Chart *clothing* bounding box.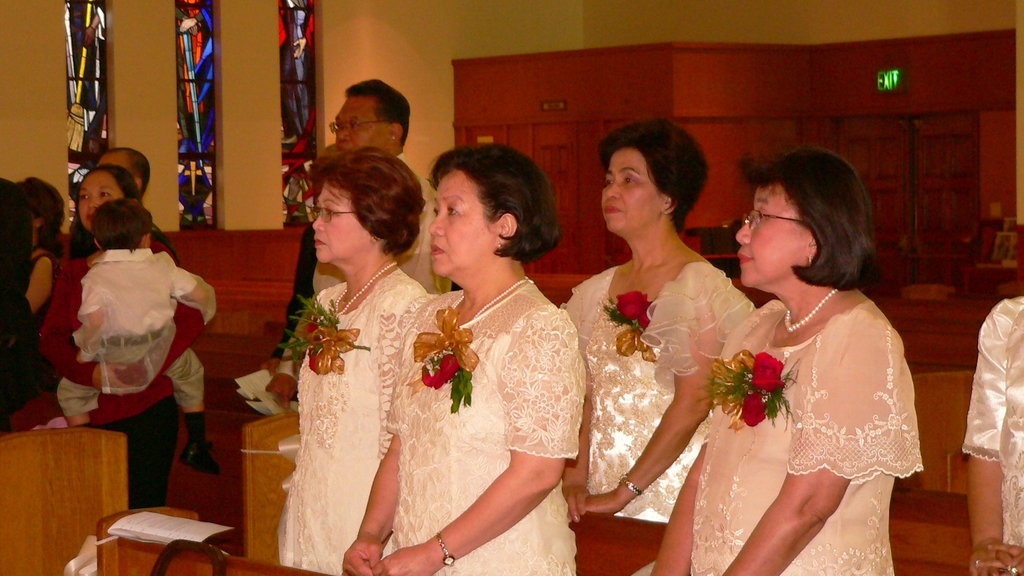
Charted: 694, 298, 921, 575.
